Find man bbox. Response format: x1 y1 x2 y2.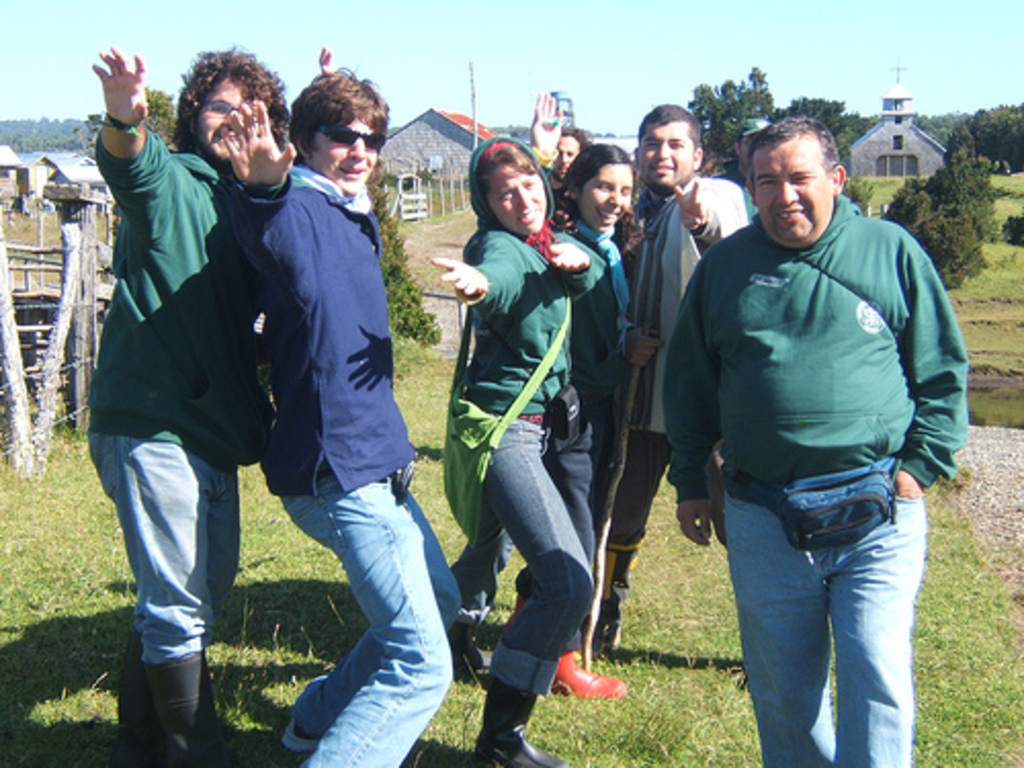
221 43 463 766.
